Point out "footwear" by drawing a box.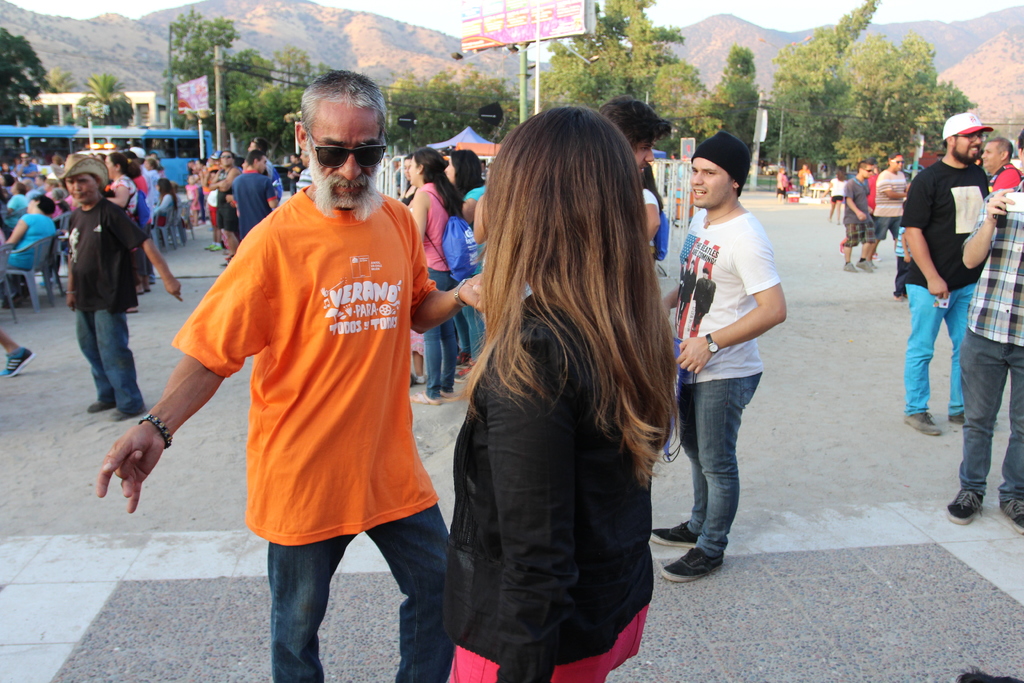
BBox(997, 498, 1023, 531).
